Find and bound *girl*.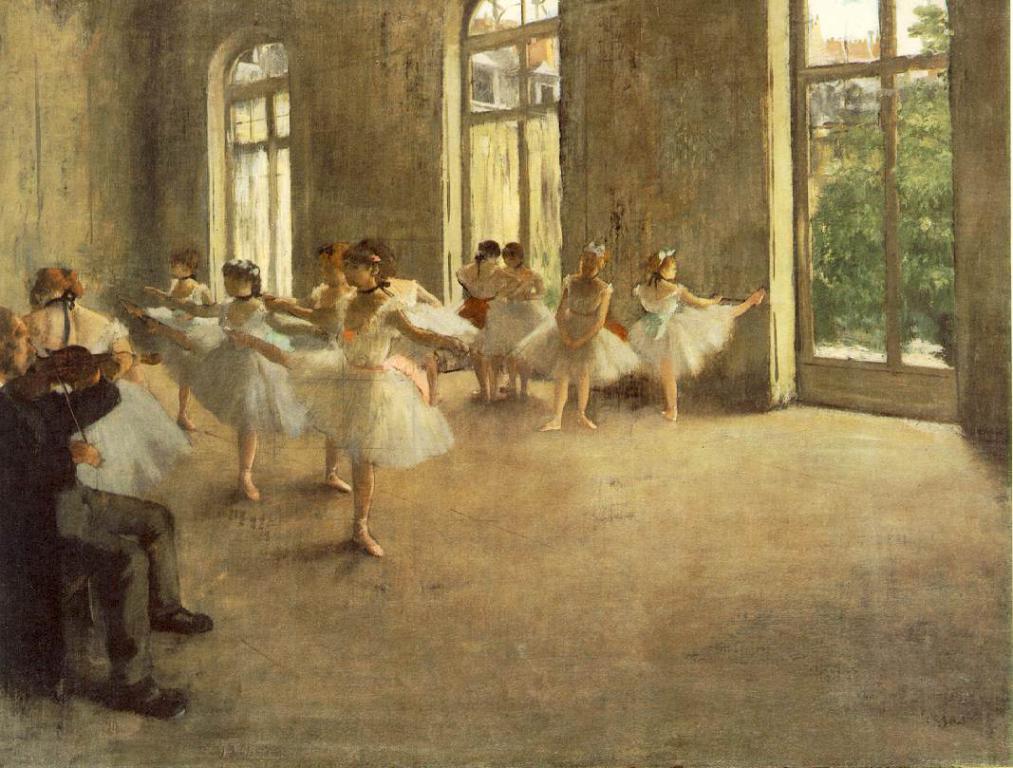
Bound: BBox(119, 247, 224, 438).
